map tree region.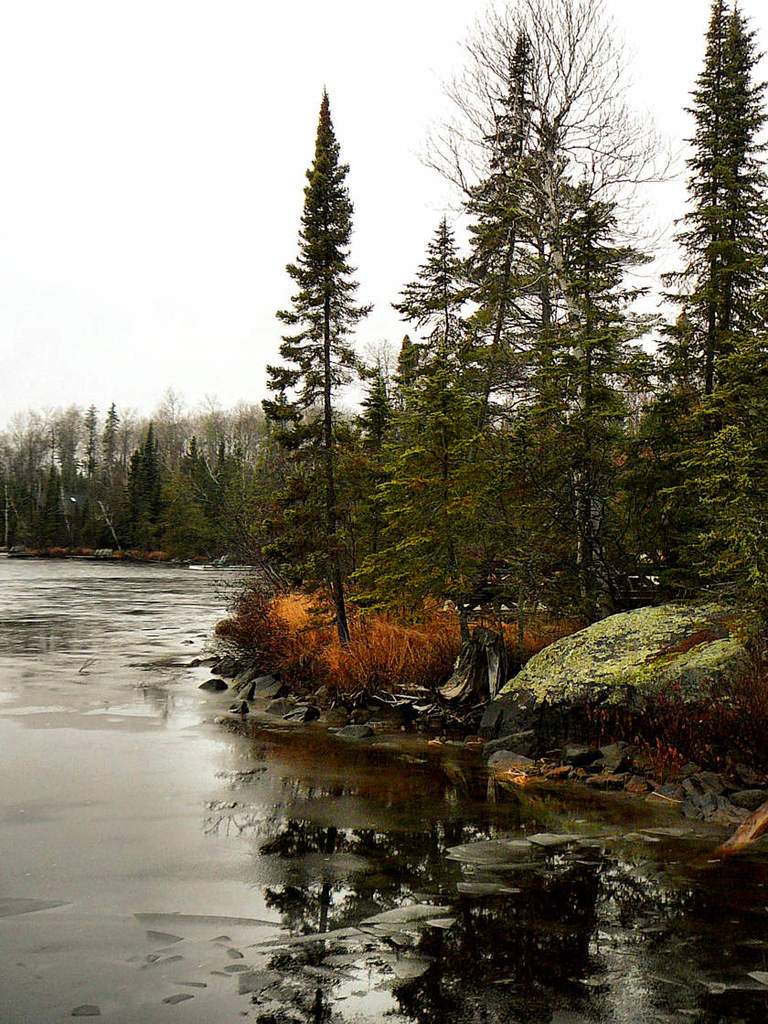
Mapped to <box>176,466,215,555</box>.
